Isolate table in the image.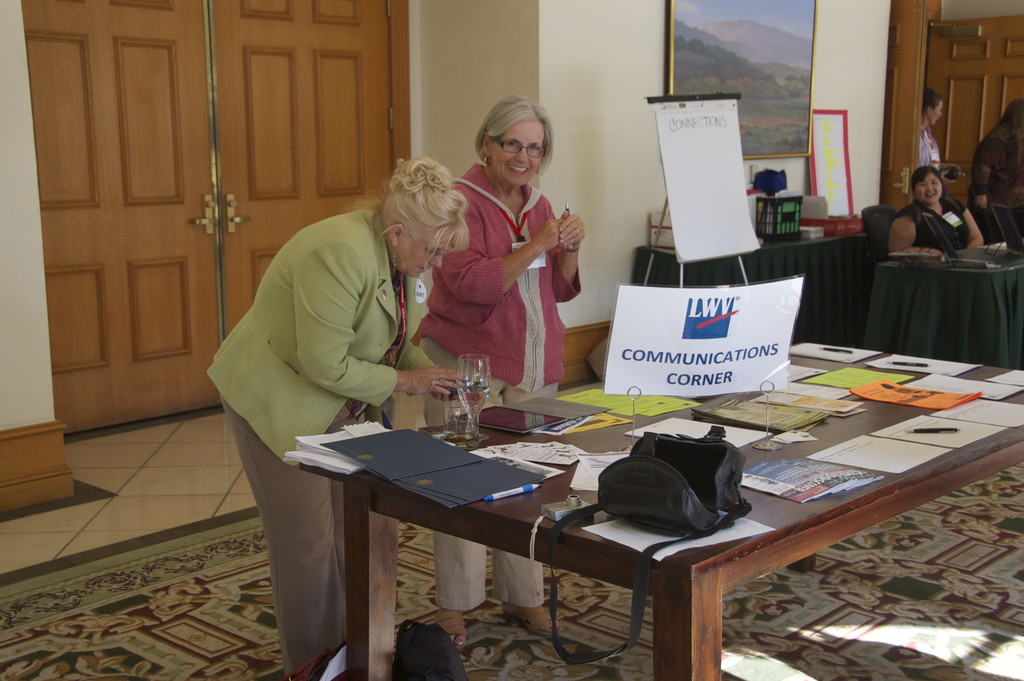
Isolated region: 884:241:1023:365.
